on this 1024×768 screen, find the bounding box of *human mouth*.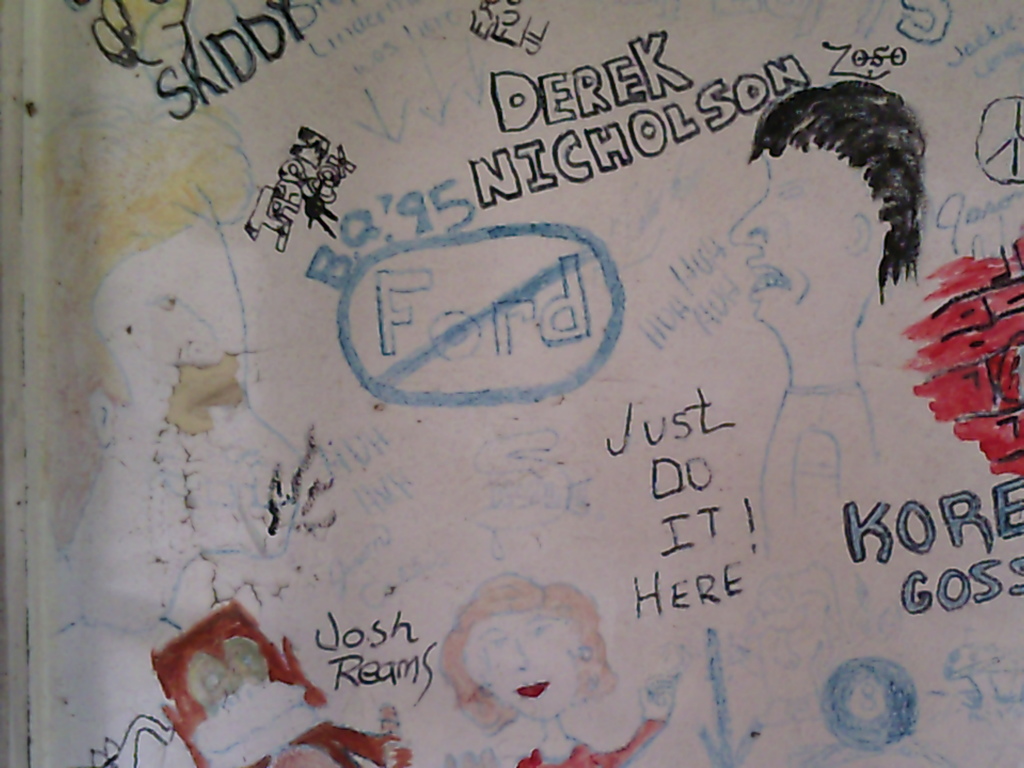
Bounding box: <box>517,682,553,705</box>.
